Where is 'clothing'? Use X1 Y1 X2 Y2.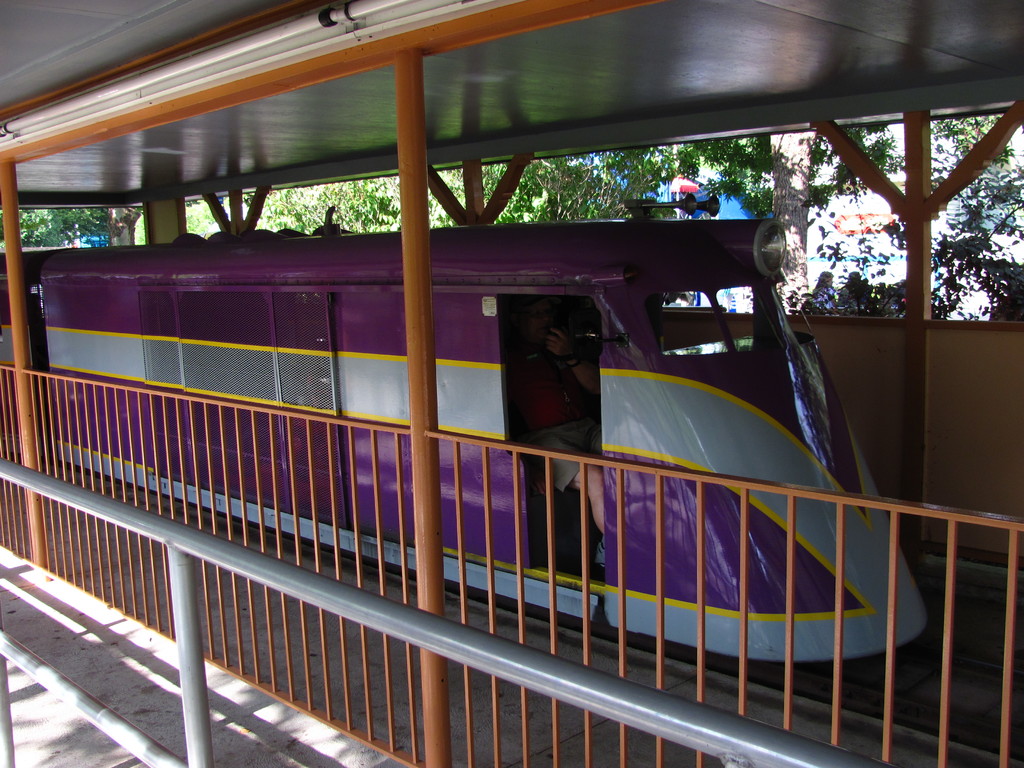
497 343 596 483.
